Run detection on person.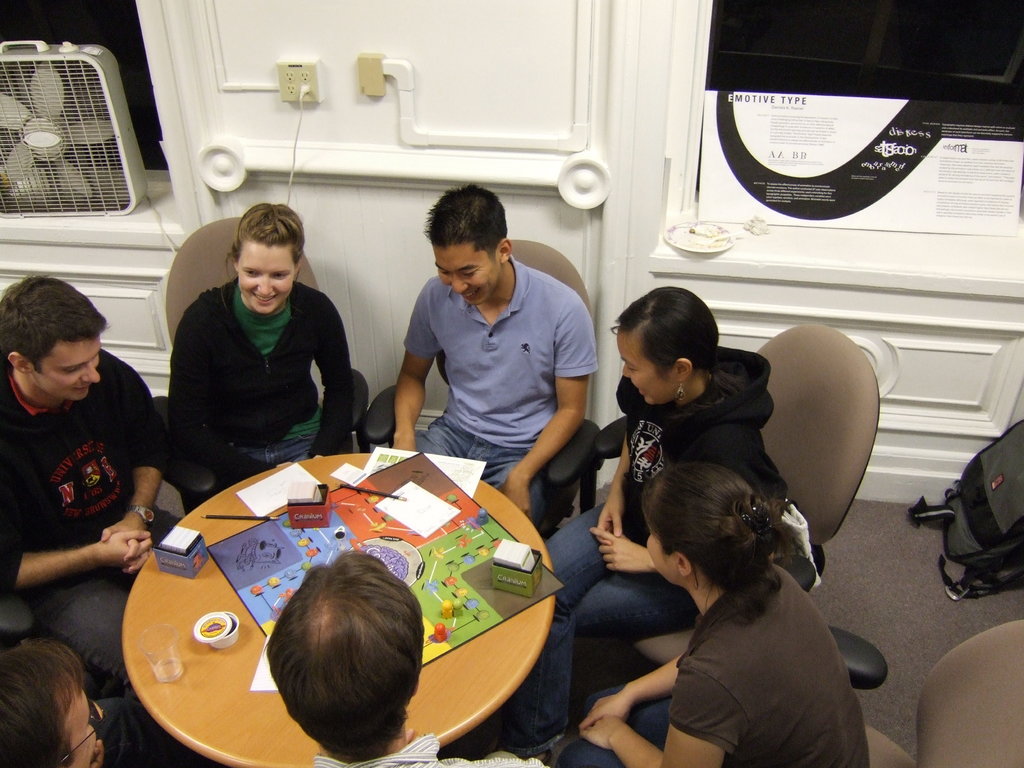
Result: (0, 636, 106, 767).
